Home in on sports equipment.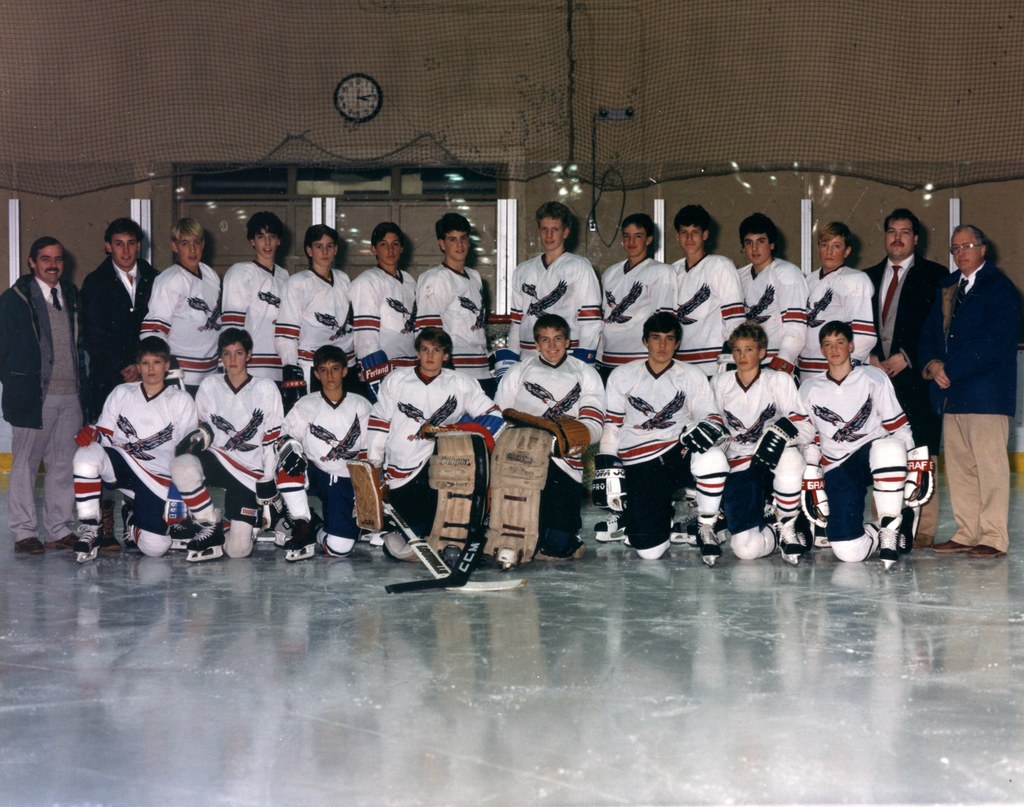
Homed in at bbox(596, 506, 618, 548).
